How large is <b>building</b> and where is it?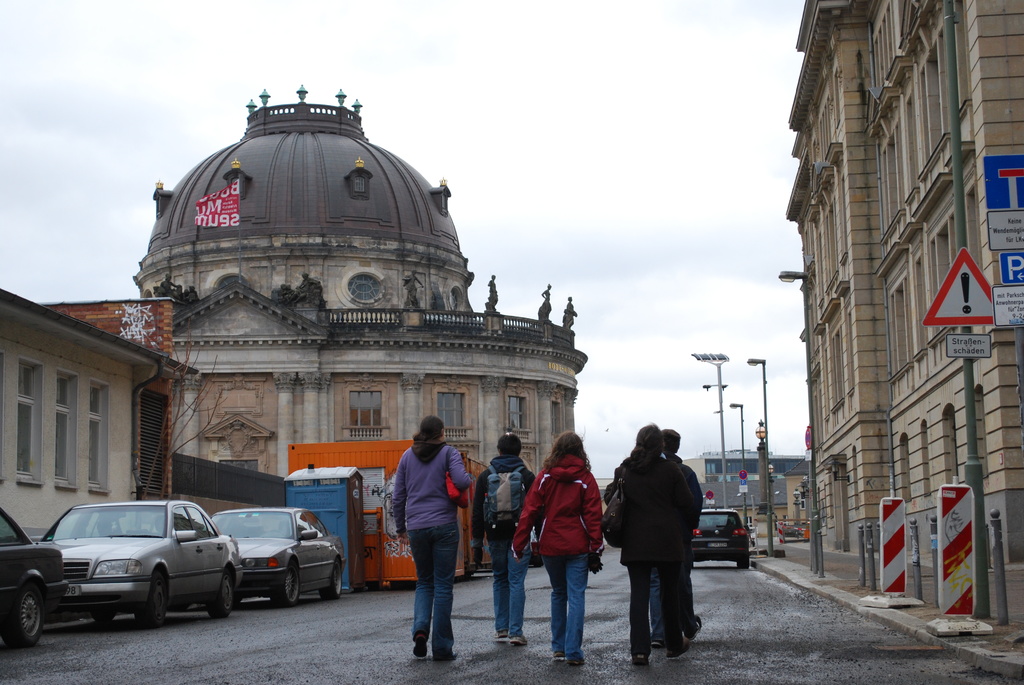
Bounding box: <bbox>0, 294, 194, 544</bbox>.
